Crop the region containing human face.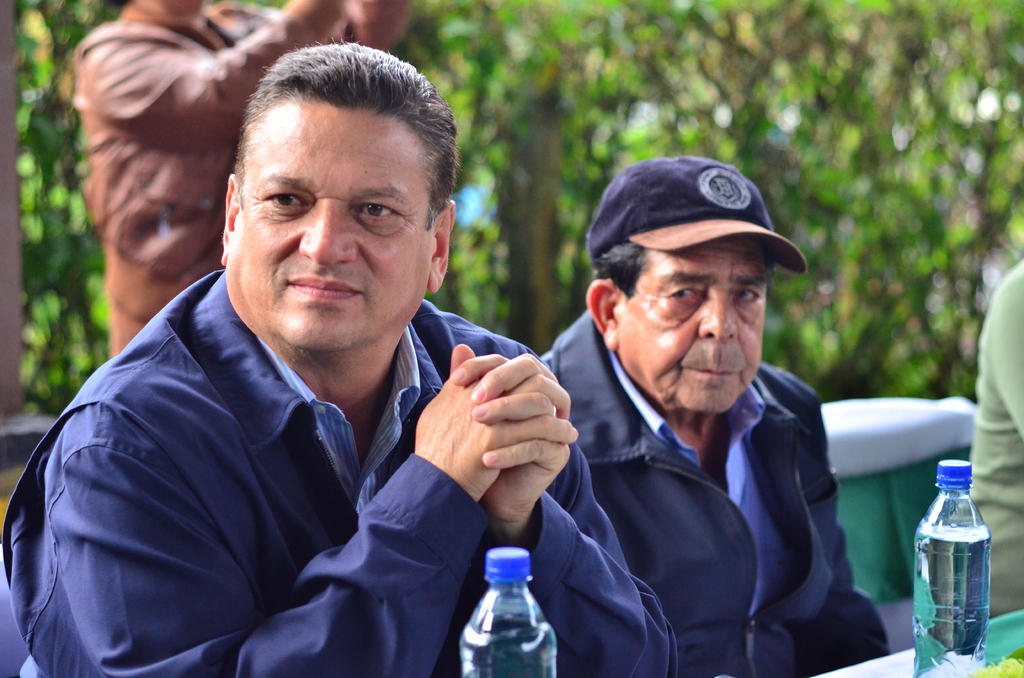
Crop region: [left=225, top=100, right=438, bottom=356].
